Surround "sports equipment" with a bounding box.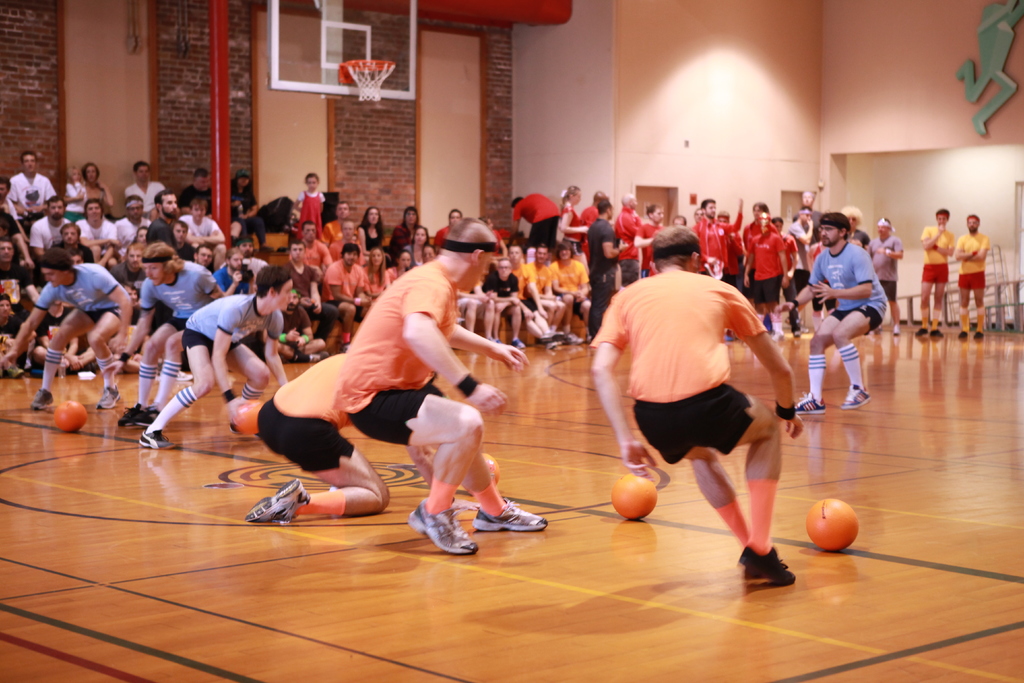
[340, 58, 396, 103].
